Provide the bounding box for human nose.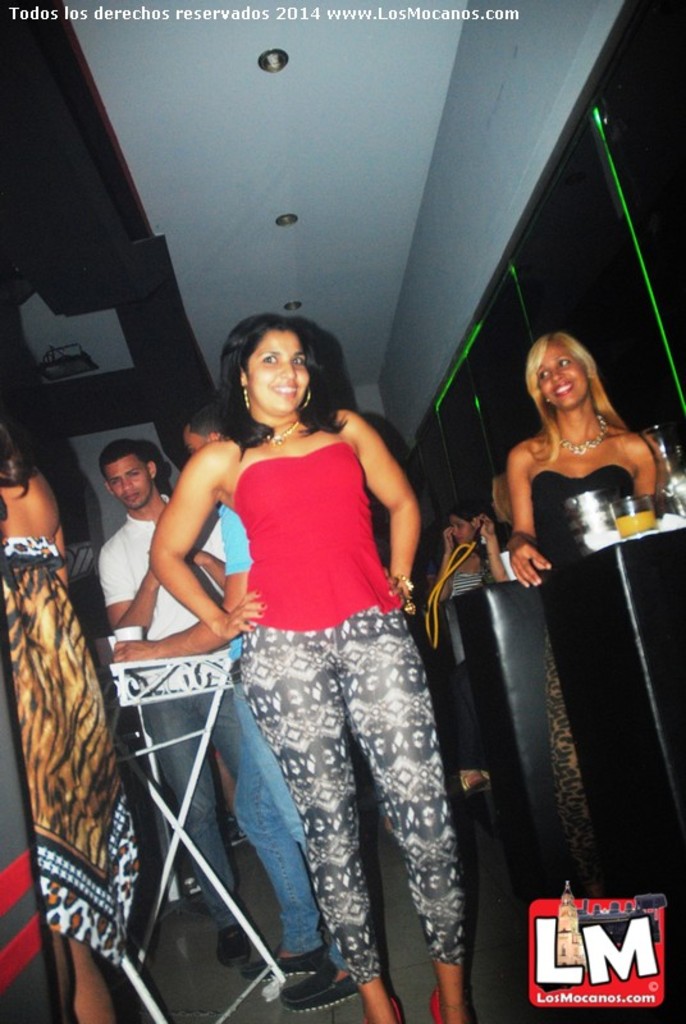
(552, 370, 563, 379).
